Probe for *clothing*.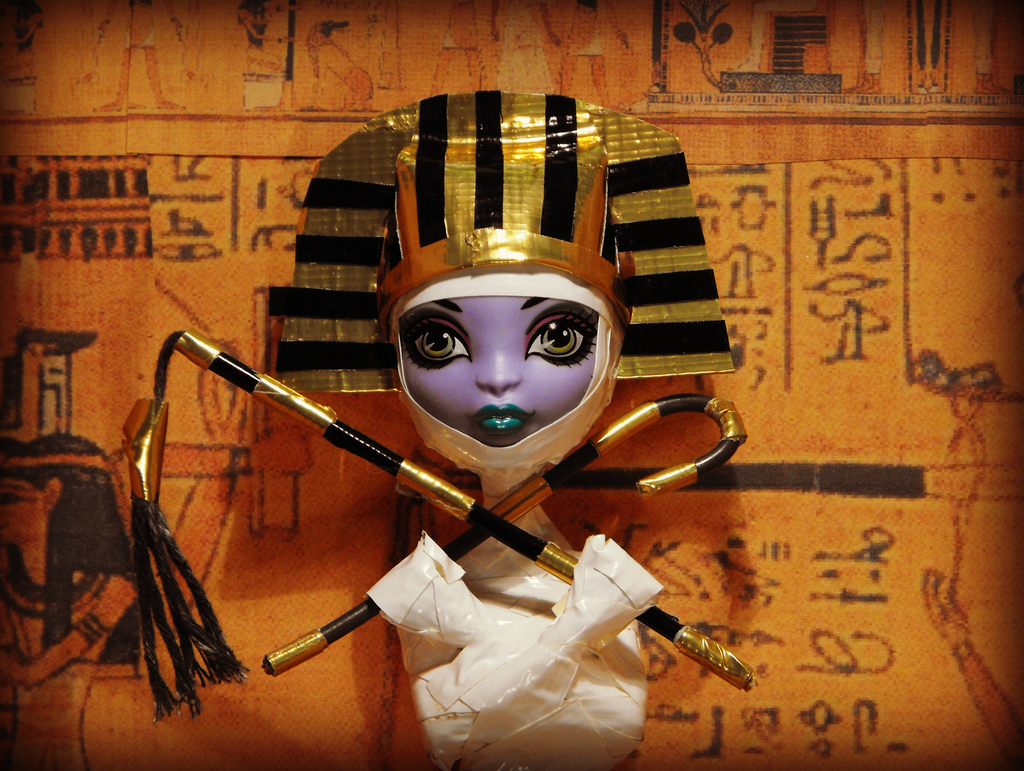
Probe result: Rect(357, 258, 643, 770).
